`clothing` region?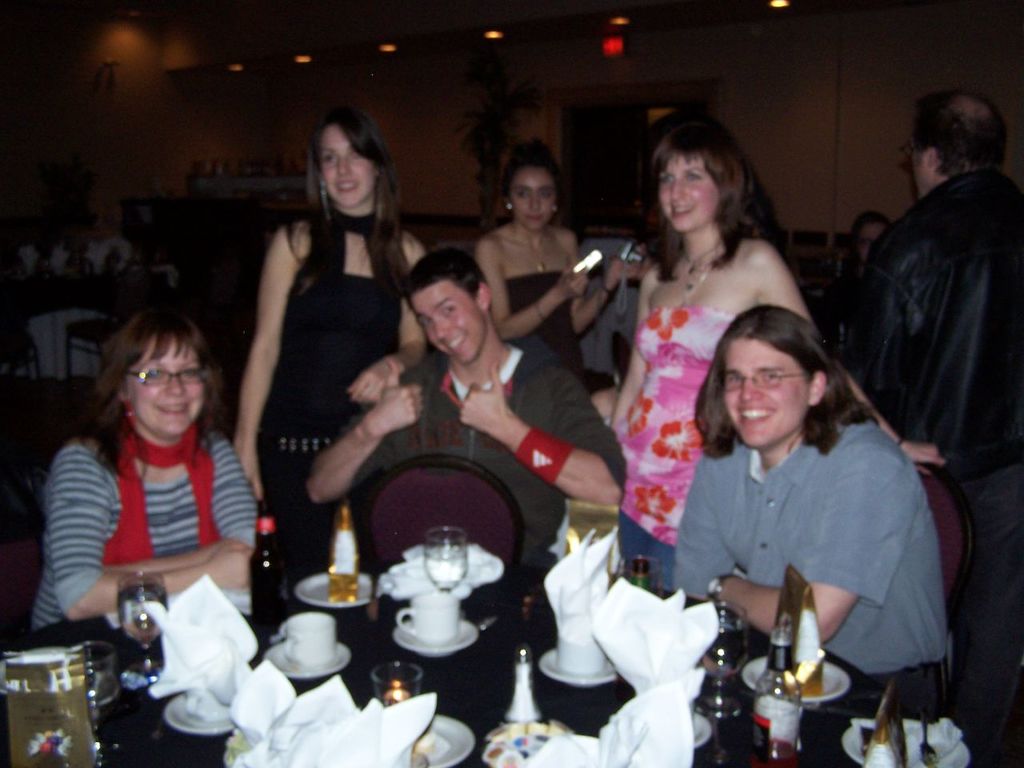
rect(847, 158, 1023, 486)
